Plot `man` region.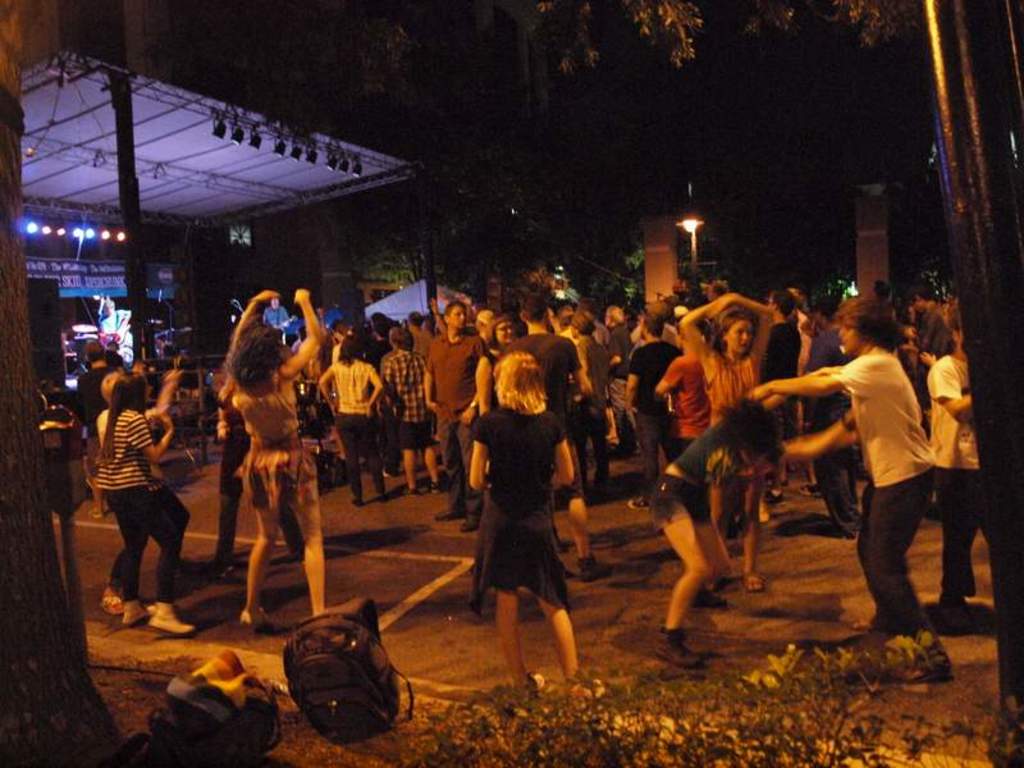
Plotted at (517,297,594,581).
